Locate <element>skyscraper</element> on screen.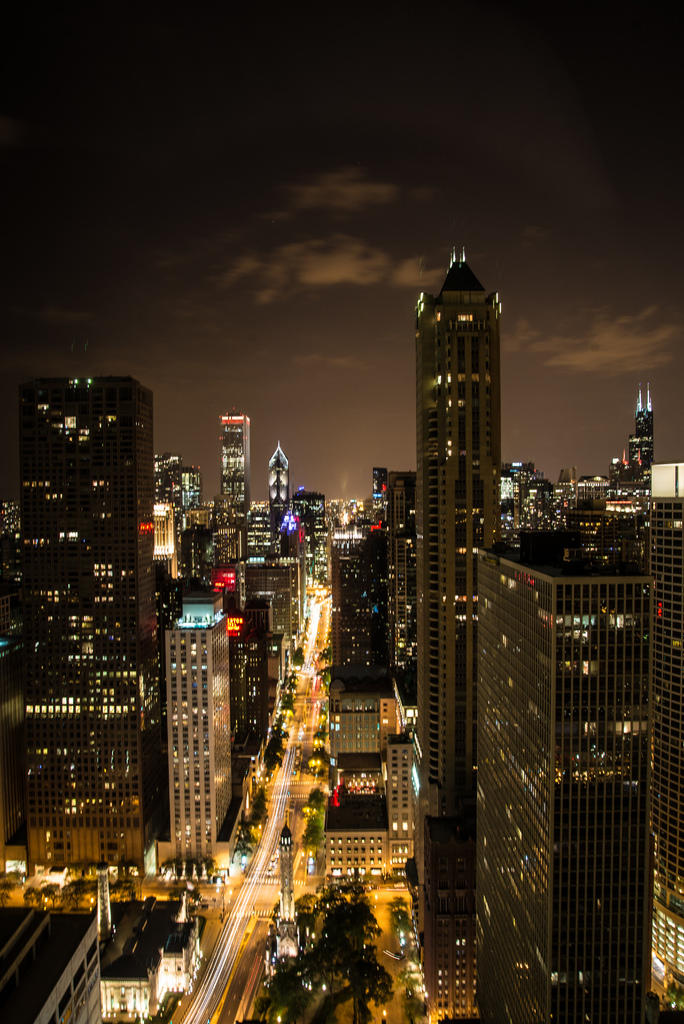
On screen at [624, 386, 660, 495].
